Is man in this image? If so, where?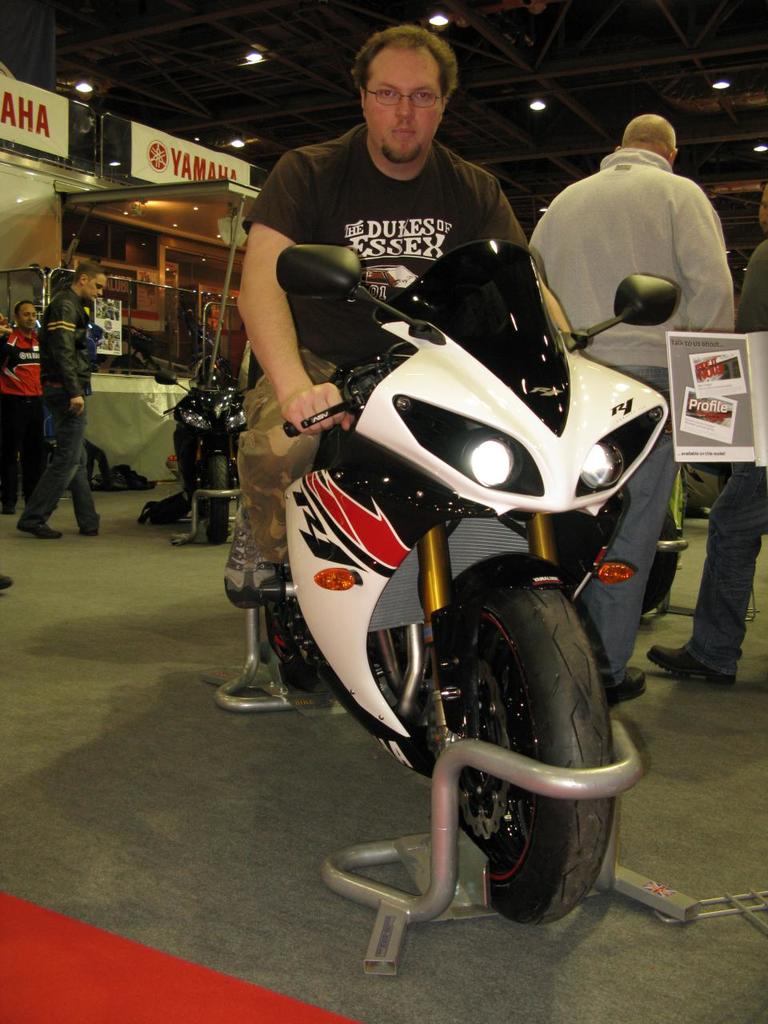
Yes, at {"left": 212, "top": 50, "right": 567, "bottom": 468}.
